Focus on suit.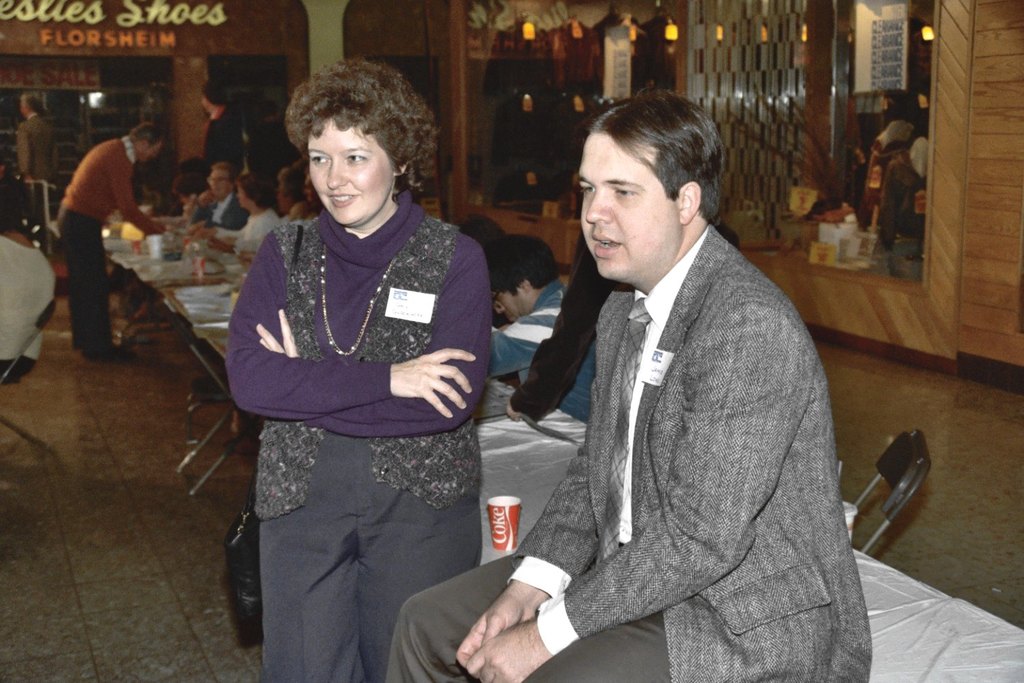
Focused at 192:194:248:231.
